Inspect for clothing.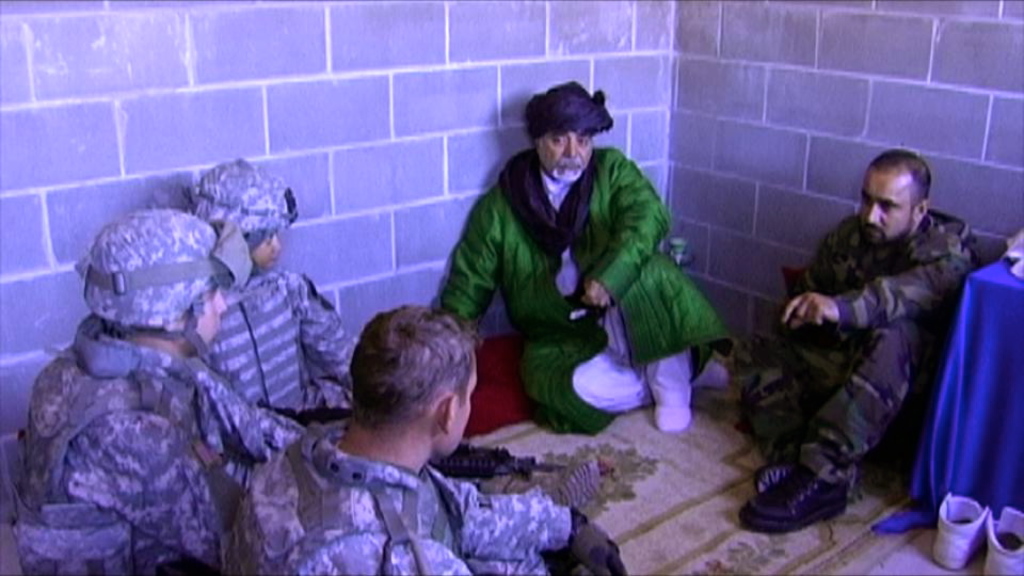
Inspection: left=739, top=198, right=975, bottom=481.
